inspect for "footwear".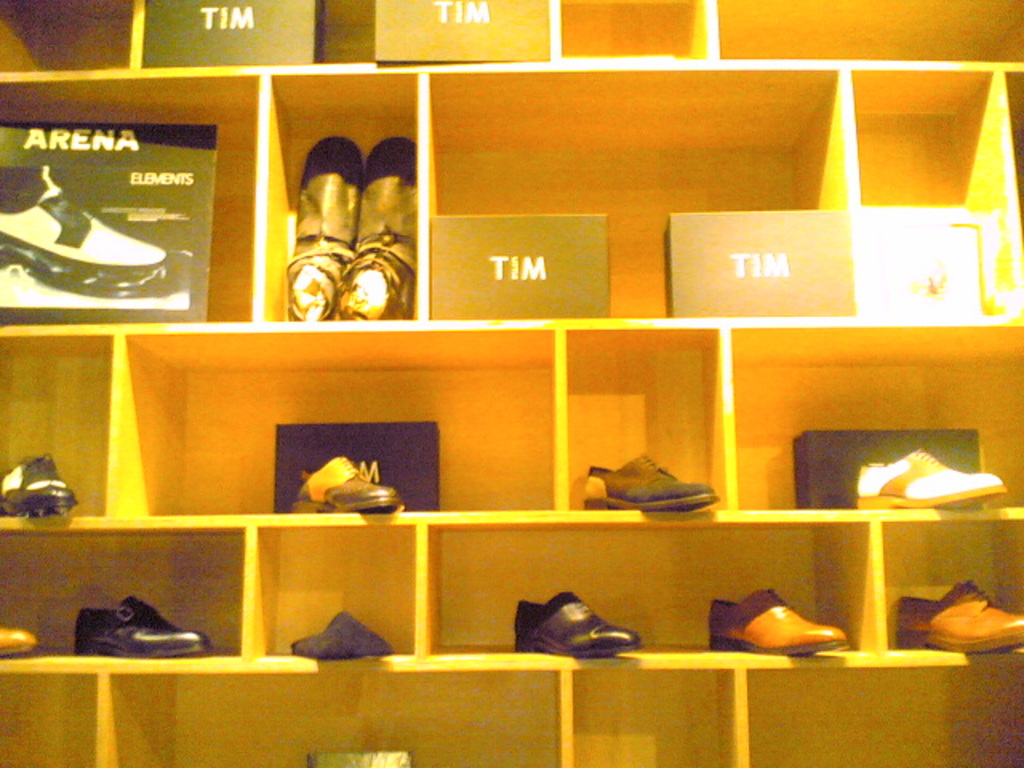
Inspection: 341/131/438/334.
